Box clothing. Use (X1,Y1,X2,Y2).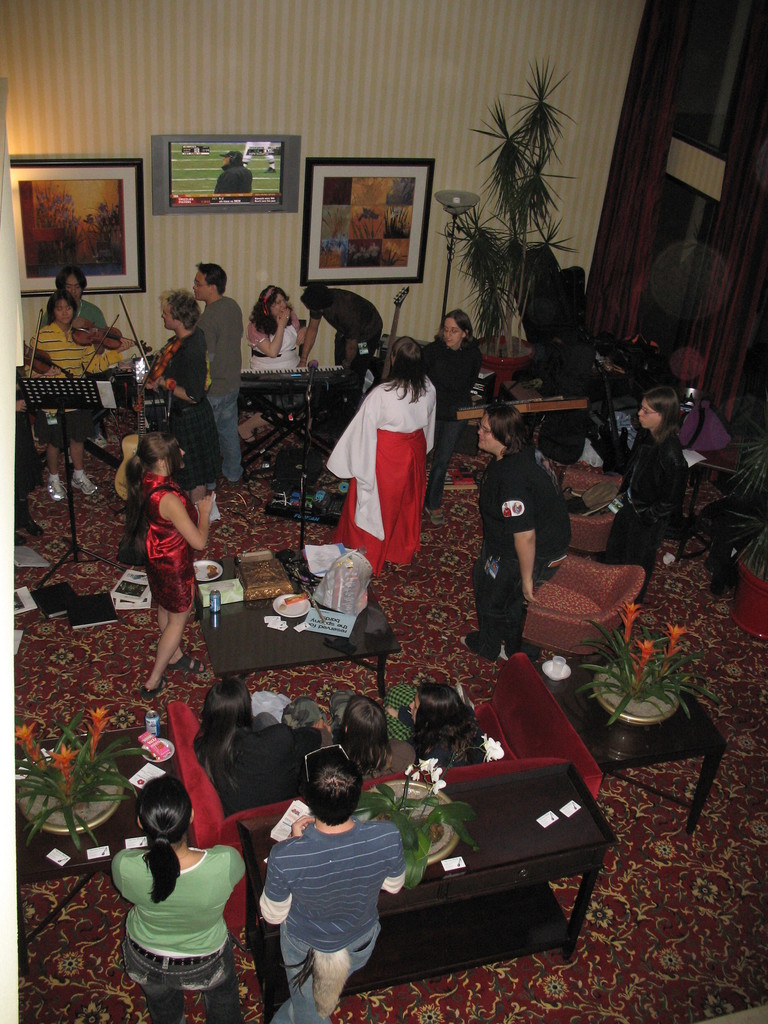
(140,476,202,616).
